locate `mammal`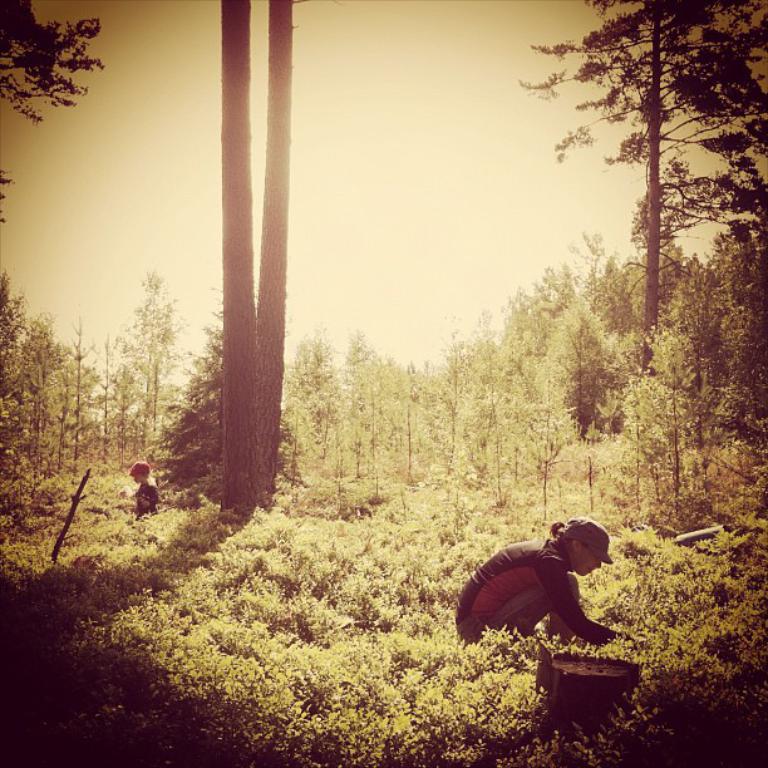
(129, 461, 159, 520)
